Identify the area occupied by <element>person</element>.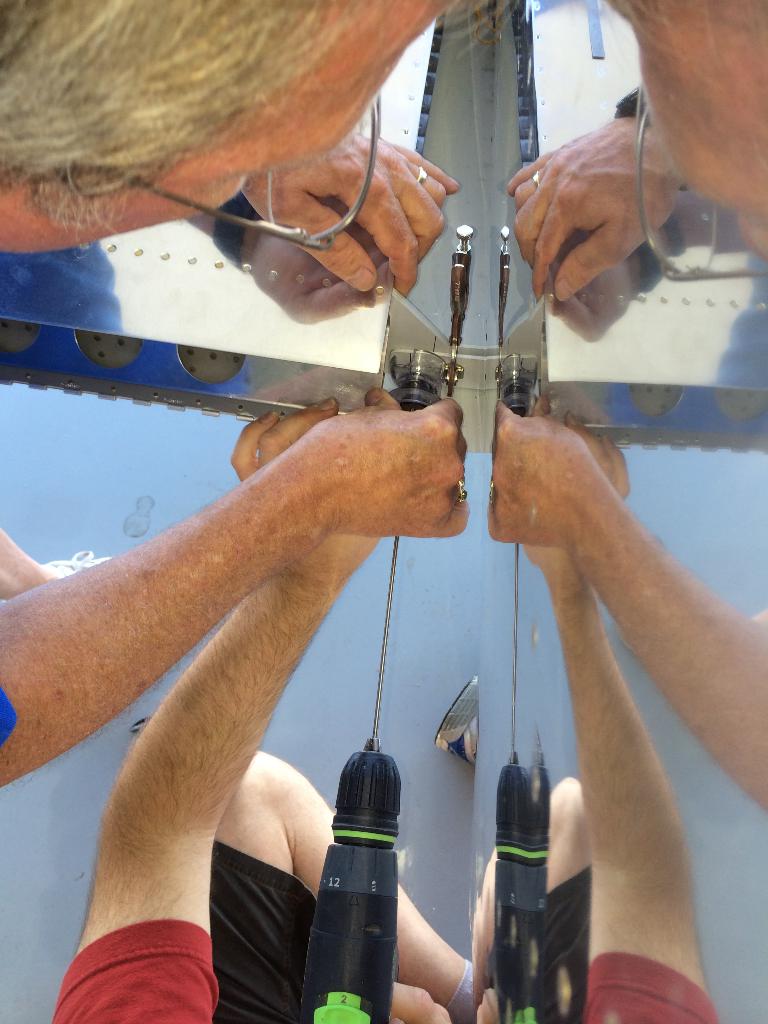
Area: [488,403,767,697].
